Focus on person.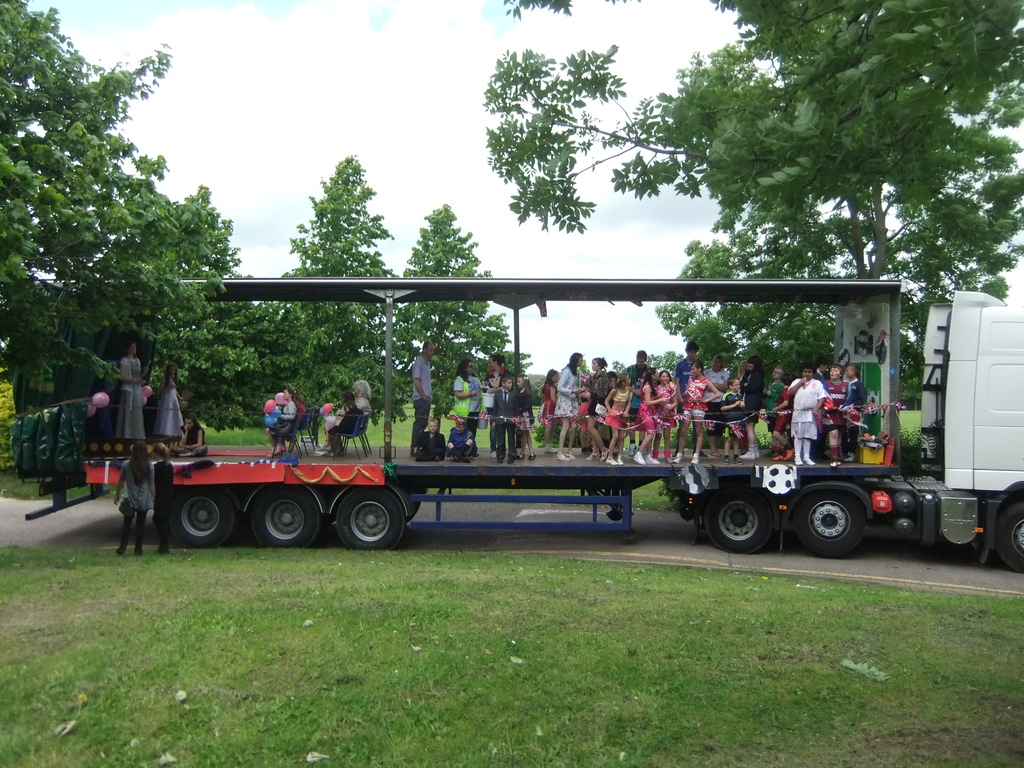
Focused at 174,416,207,460.
